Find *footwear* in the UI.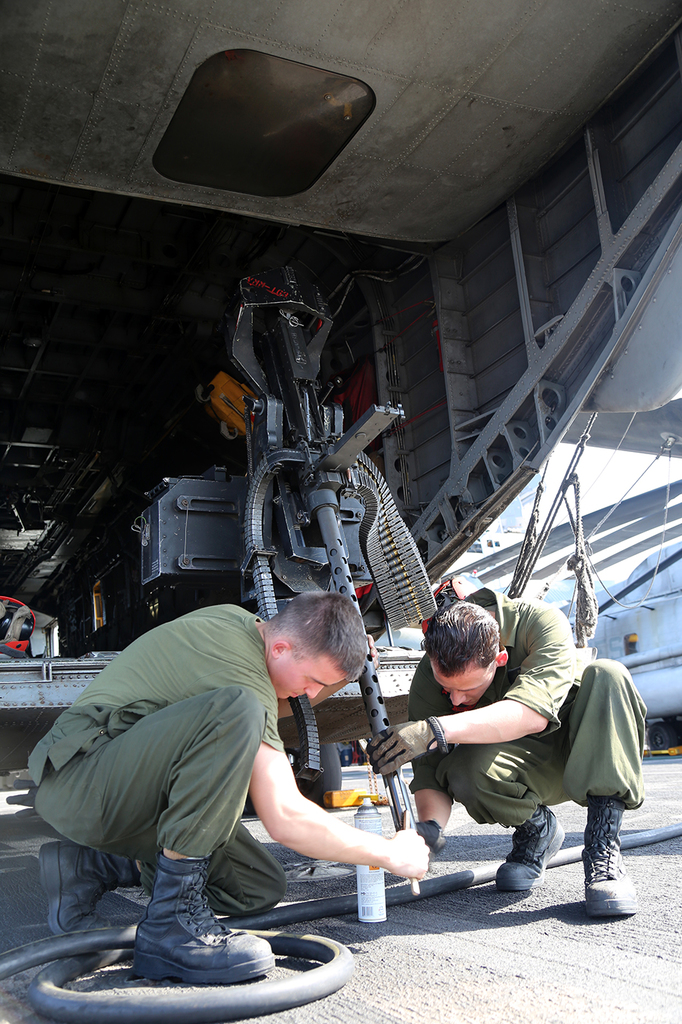
UI element at x1=583, y1=802, x2=644, y2=919.
